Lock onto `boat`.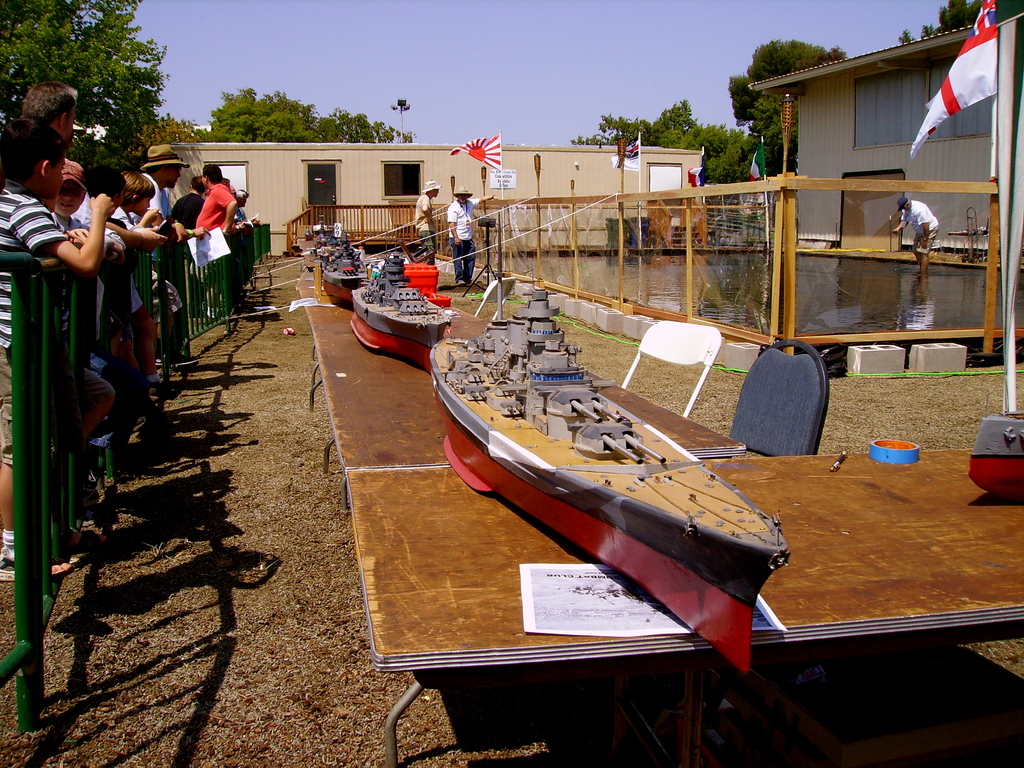
Locked: box(322, 224, 372, 308).
